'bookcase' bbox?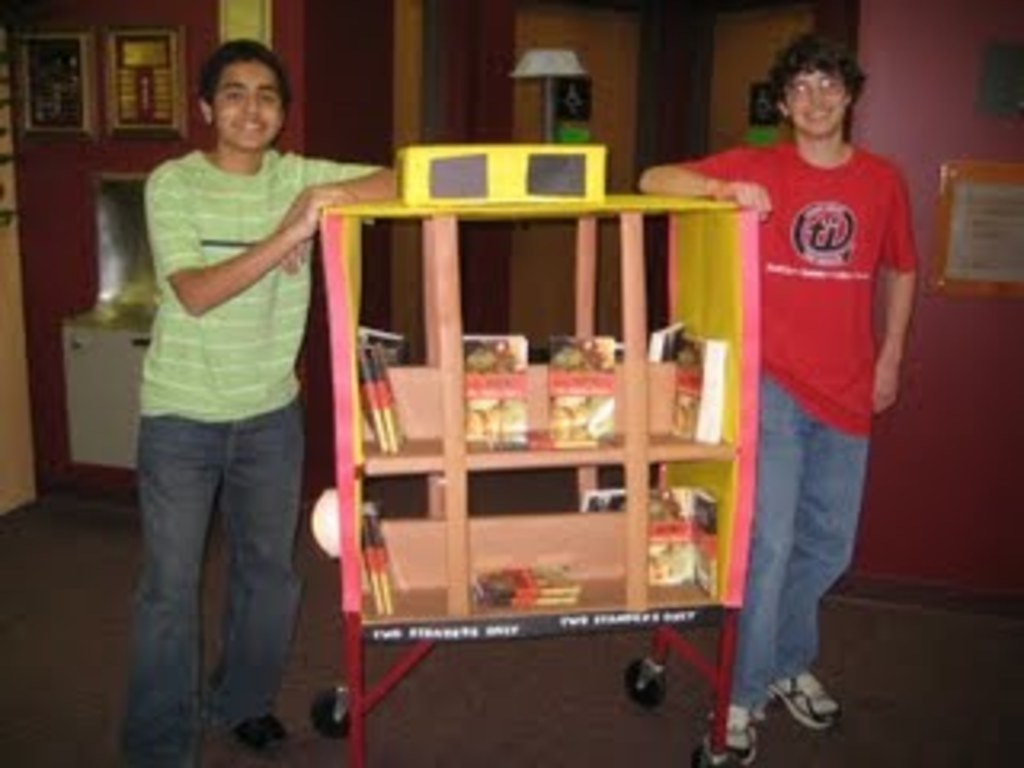
box=[346, 154, 746, 704]
